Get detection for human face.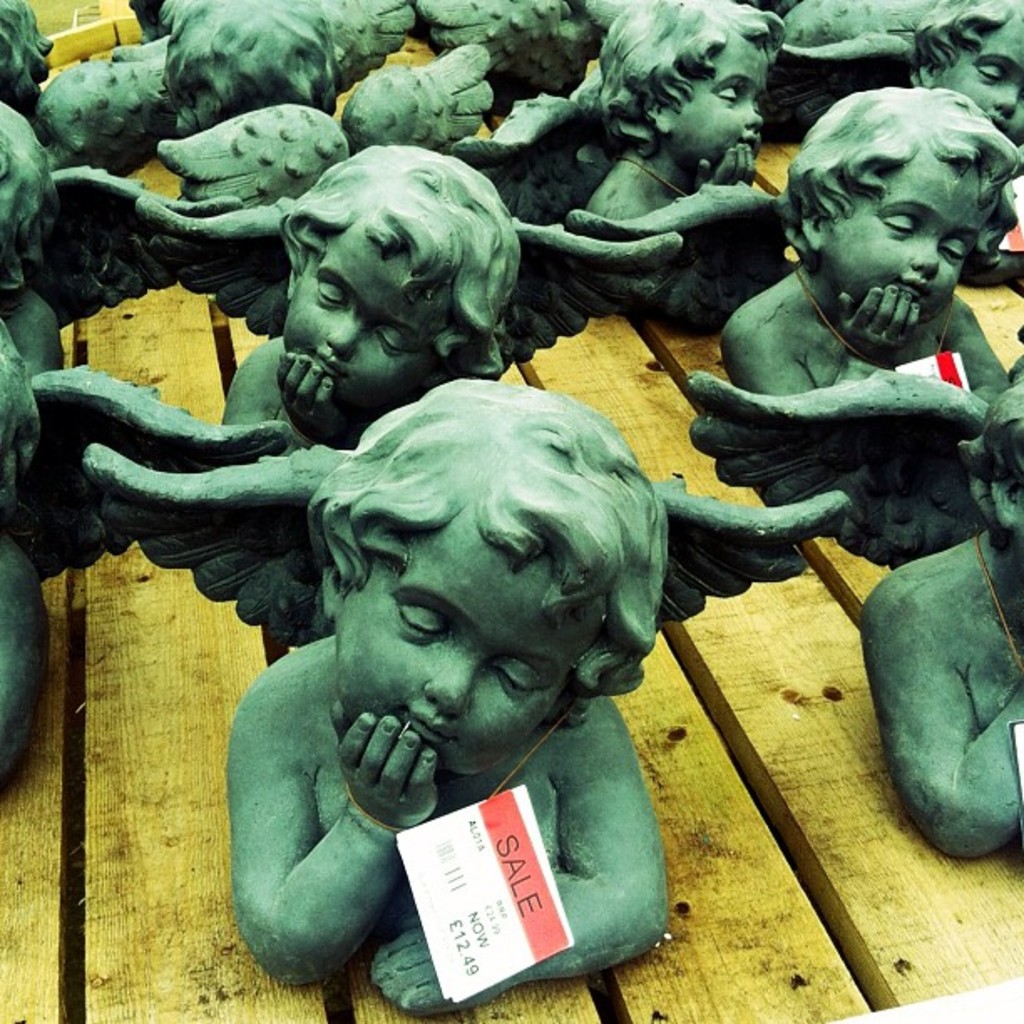
Detection: 279, 226, 450, 417.
